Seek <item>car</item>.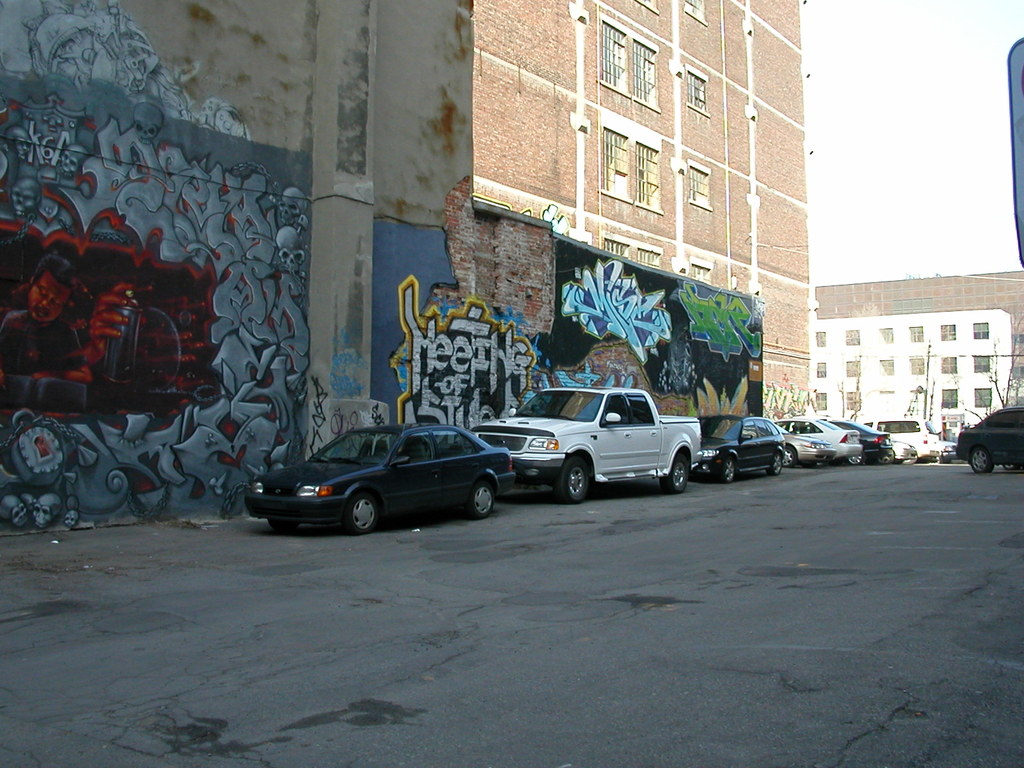
954, 405, 1023, 477.
